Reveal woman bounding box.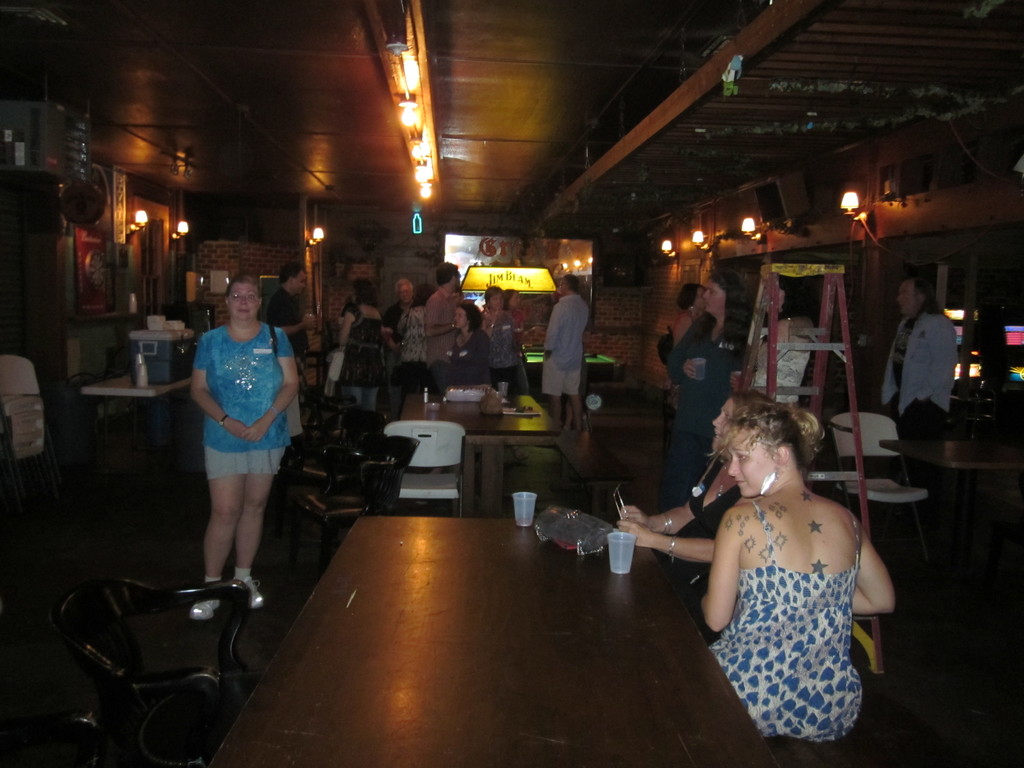
Revealed: region(670, 282, 706, 348).
